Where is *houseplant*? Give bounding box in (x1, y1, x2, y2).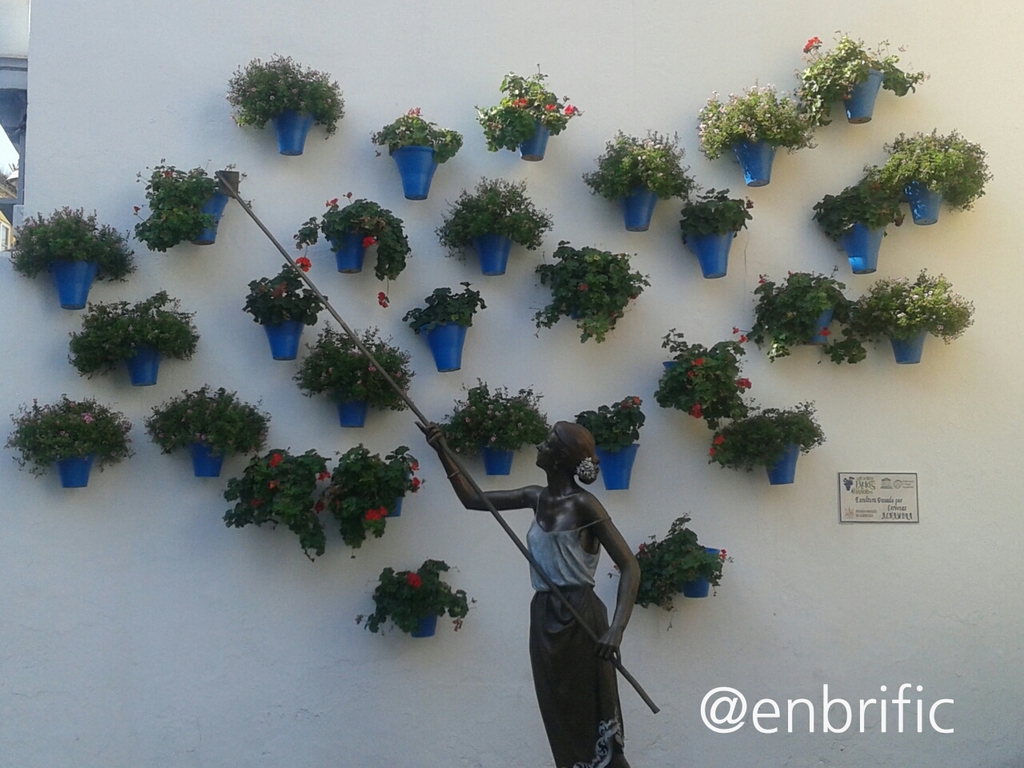
(781, 25, 927, 126).
